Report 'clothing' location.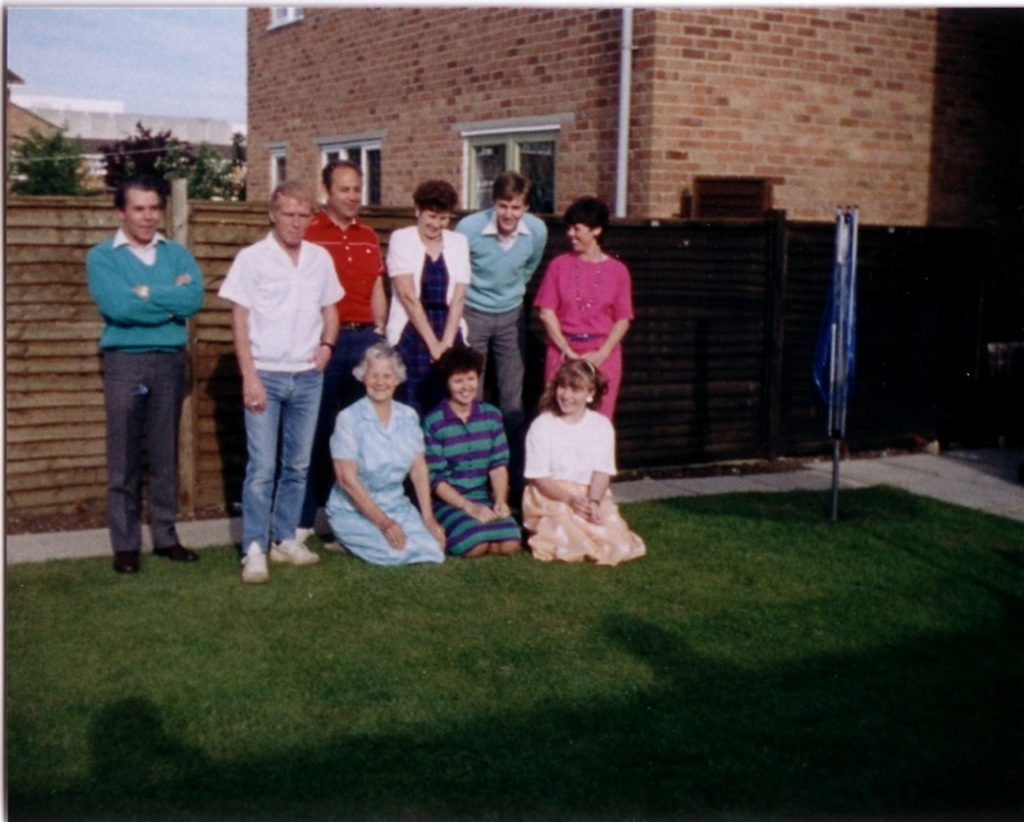
Report: {"left": 513, "top": 399, "right": 659, "bottom": 562}.
